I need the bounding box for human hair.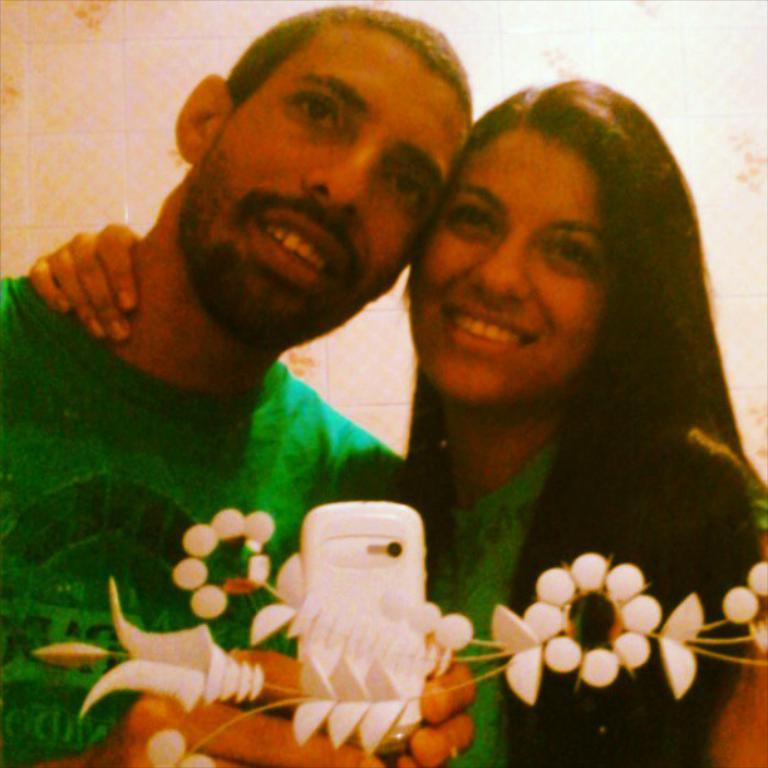
Here it is: pyautogui.locateOnScreen(375, 70, 760, 767).
